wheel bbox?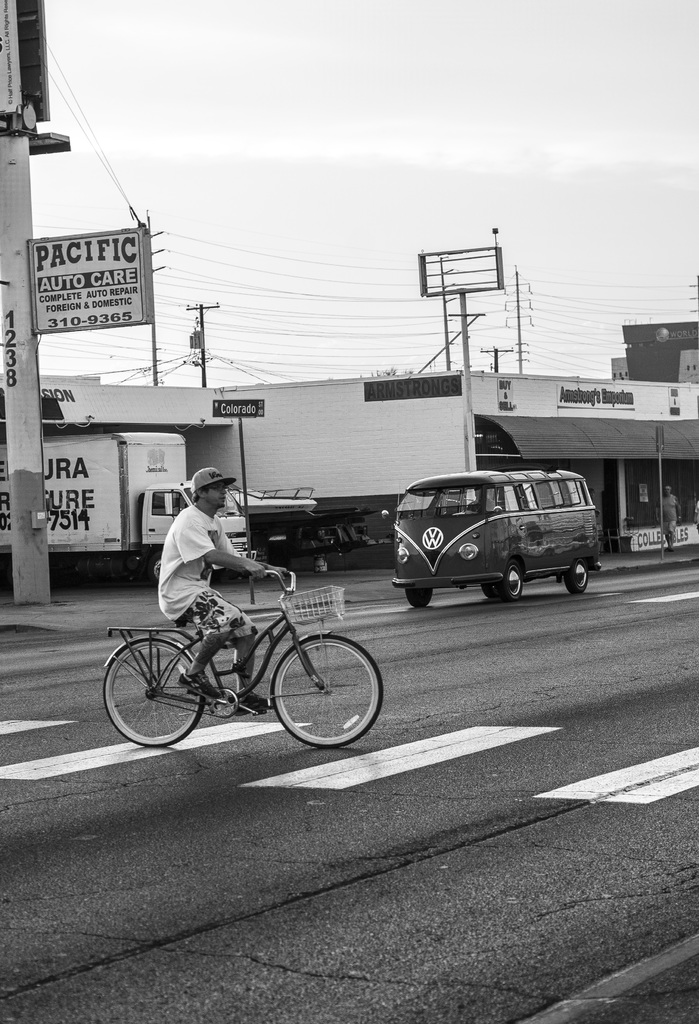
151/555/161/586
